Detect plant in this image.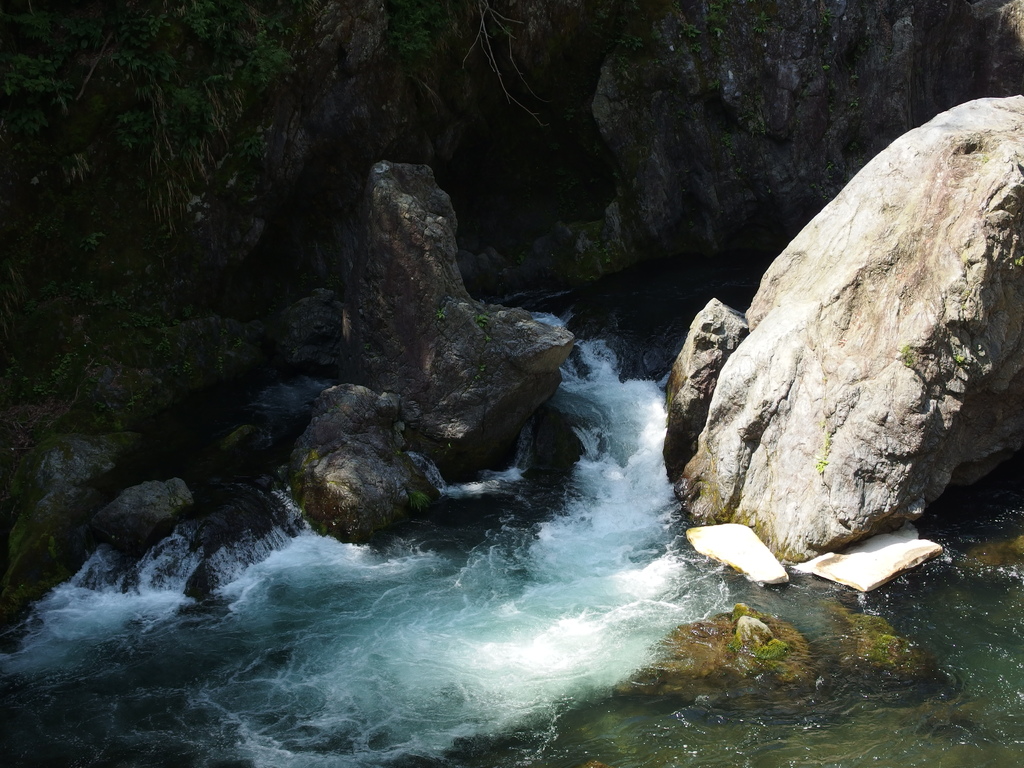
Detection: l=808, t=179, r=819, b=192.
